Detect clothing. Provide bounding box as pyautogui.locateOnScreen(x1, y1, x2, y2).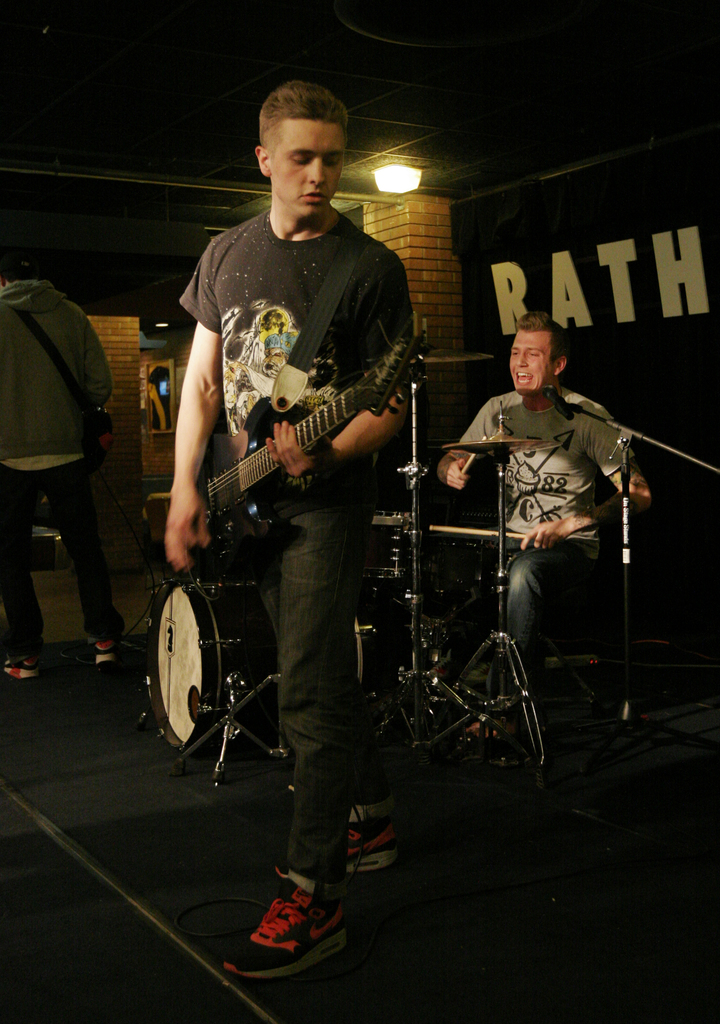
pyautogui.locateOnScreen(169, 204, 430, 888).
